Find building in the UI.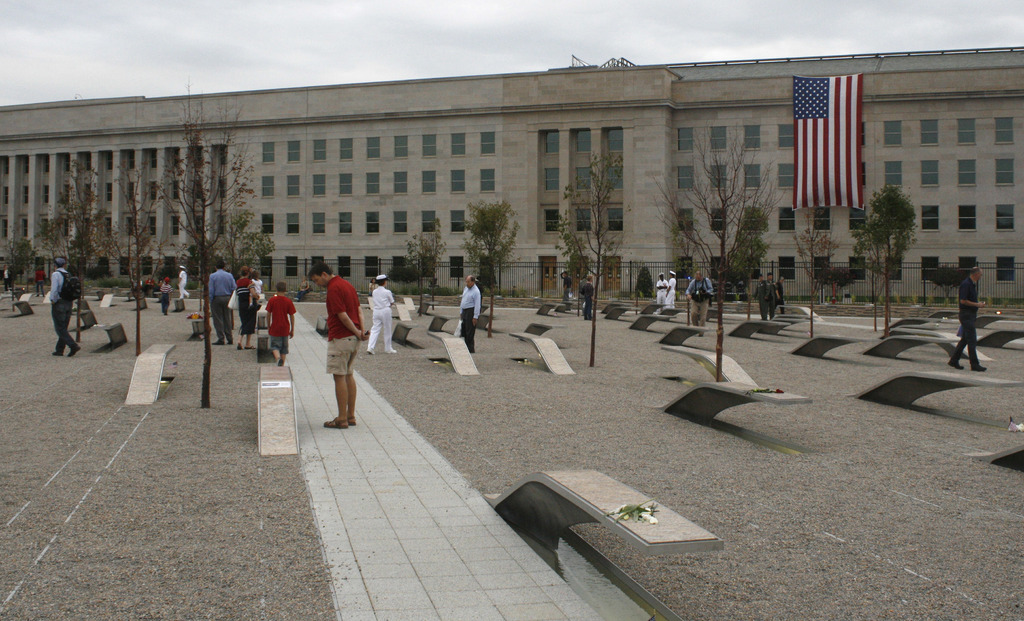
UI element at rect(0, 42, 1023, 301).
